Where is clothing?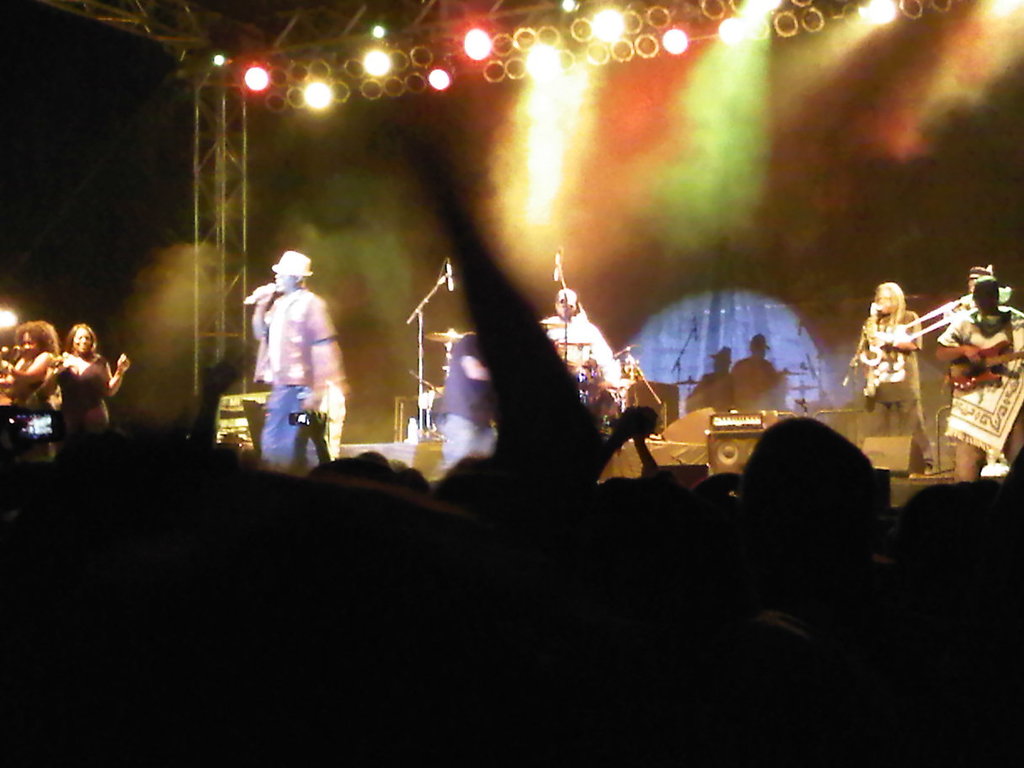
l=440, t=418, r=503, b=466.
